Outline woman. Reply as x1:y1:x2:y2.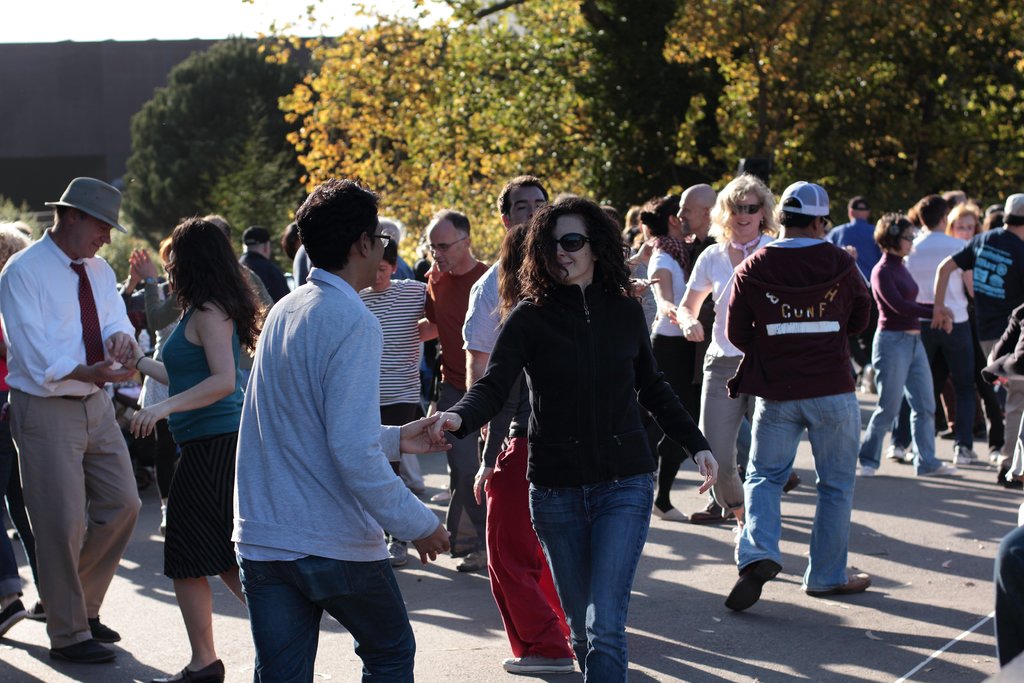
109:218:263:682.
